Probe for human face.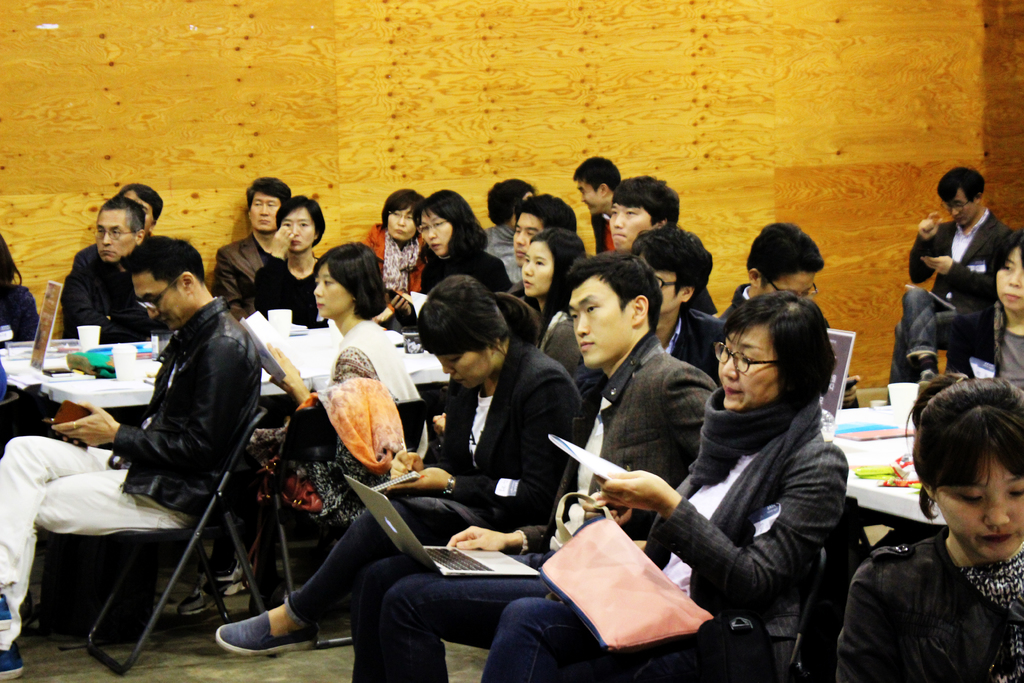
Probe result: 134:272:189:331.
